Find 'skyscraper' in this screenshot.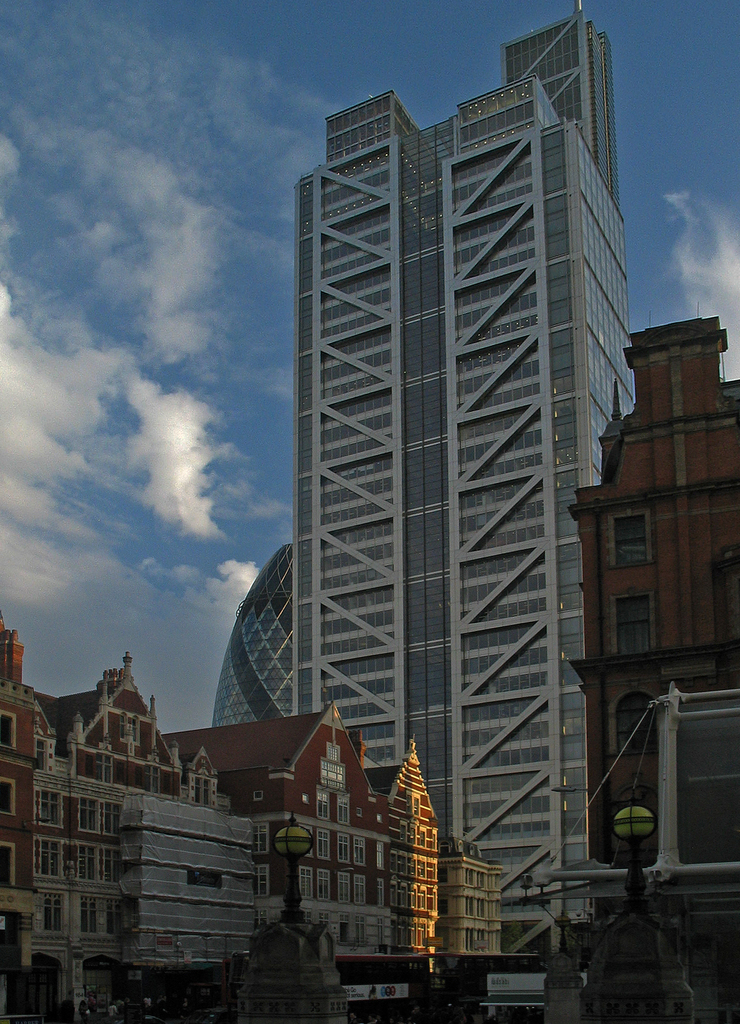
The bounding box for 'skyscraper' is box(0, 609, 449, 1023).
